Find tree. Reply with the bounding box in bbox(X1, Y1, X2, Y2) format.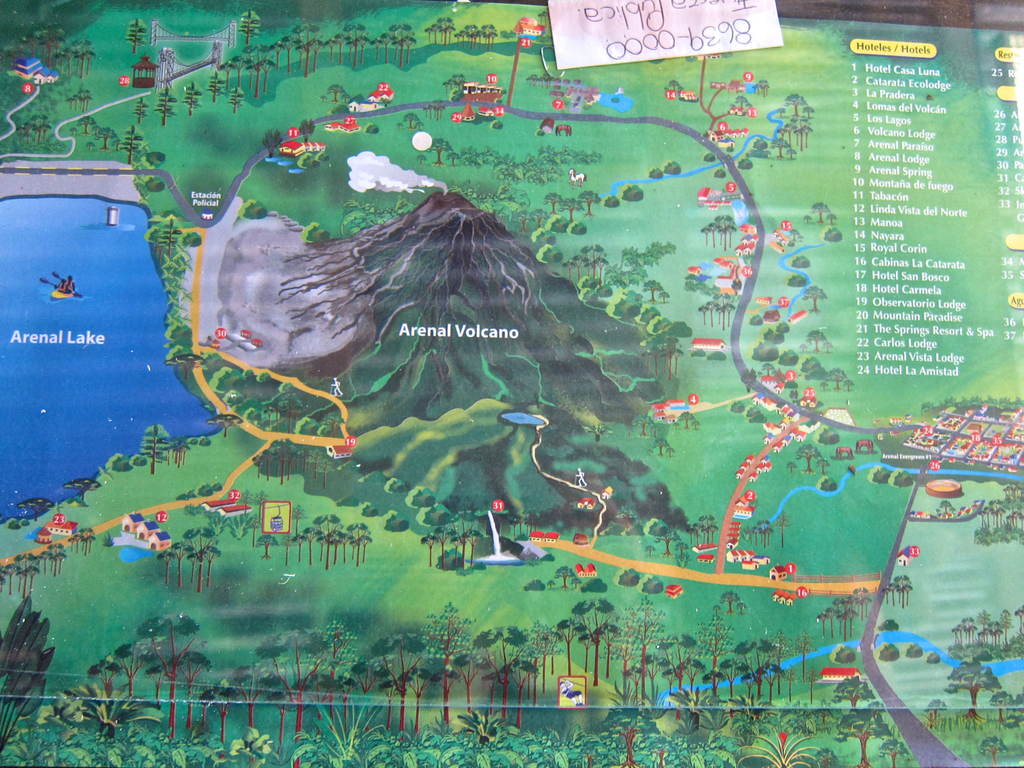
bbox(703, 276, 720, 338).
